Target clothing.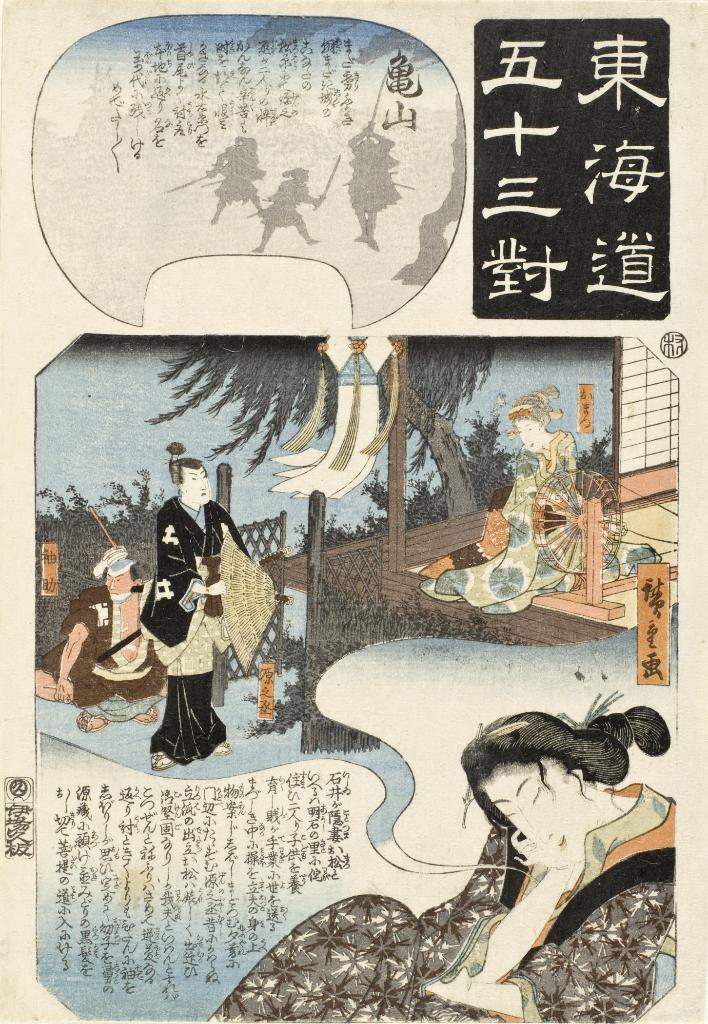
Target region: <bbox>44, 588, 169, 707</bbox>.
